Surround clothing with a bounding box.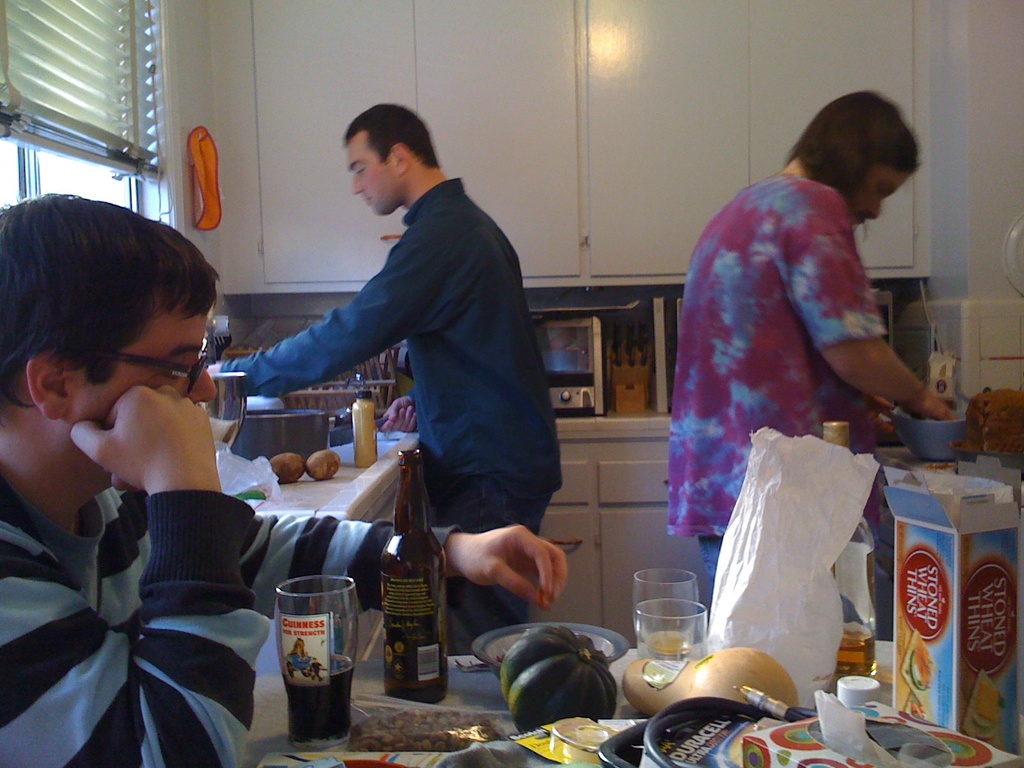
bbox=[673, 175, 893, 637].
